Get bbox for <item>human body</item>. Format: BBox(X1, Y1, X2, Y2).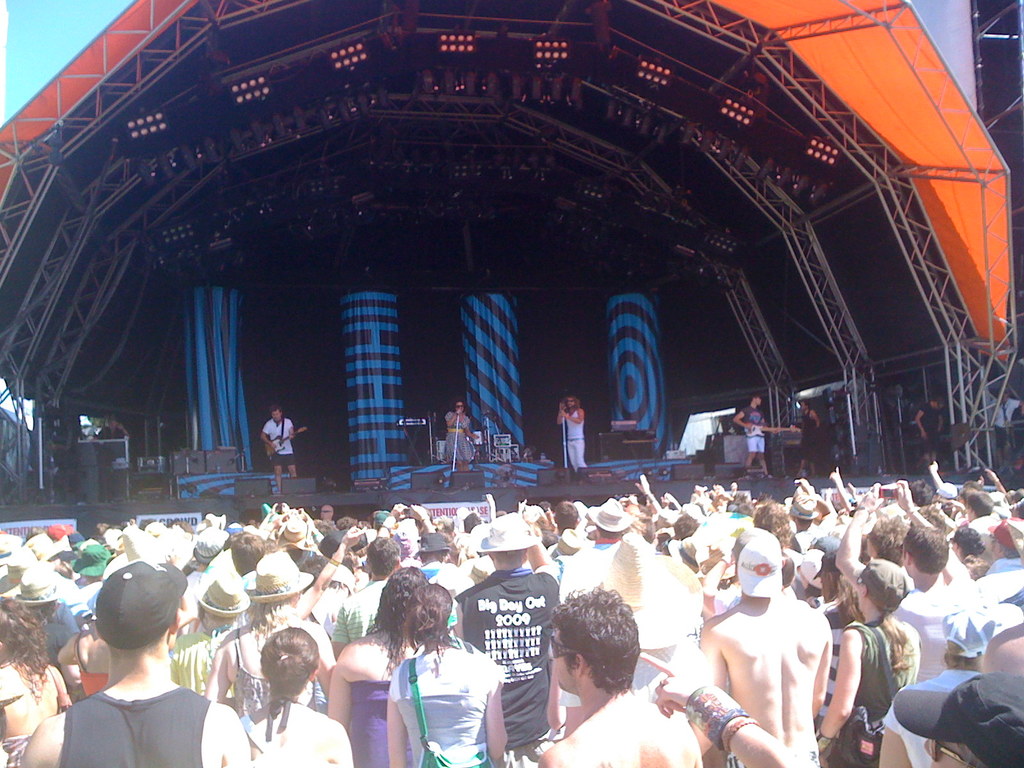
BBox(422, 534, 461, 580).
